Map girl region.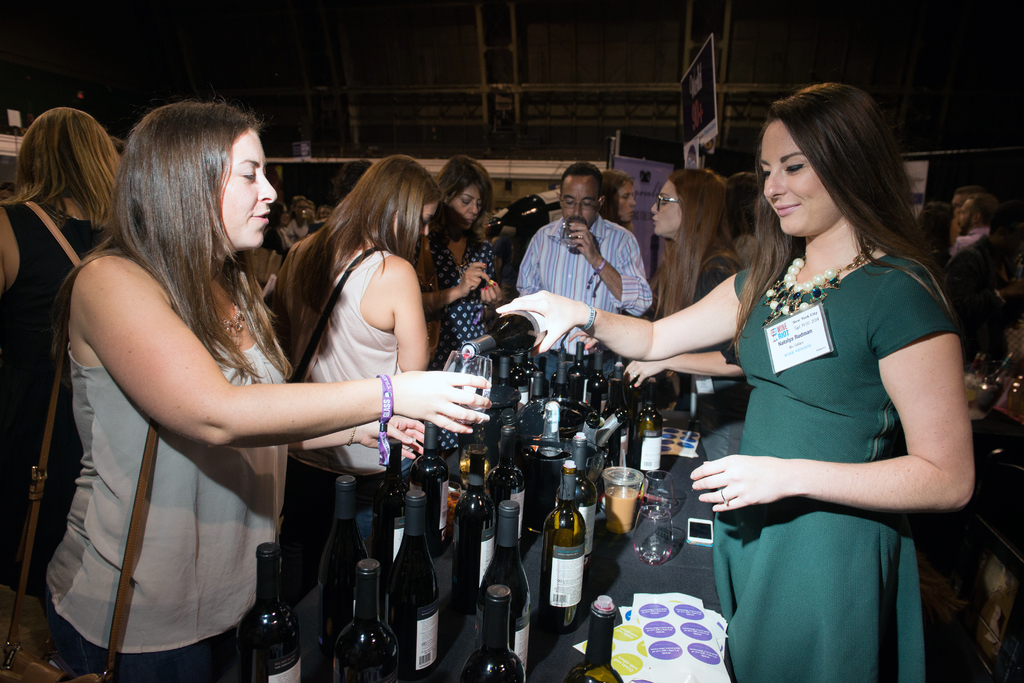
Mapped to <region>268, 155, 429, 557</region>.
